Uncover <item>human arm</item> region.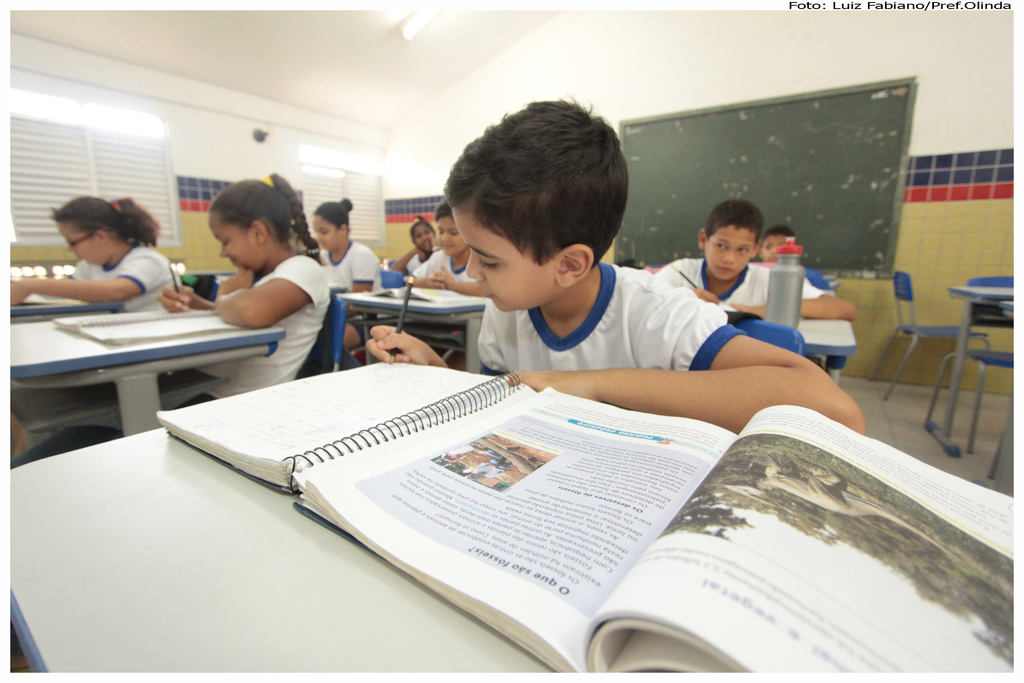
Uncovered: {"x1": 431, "y1": 265, "x2": 488, "y2": 296}.
